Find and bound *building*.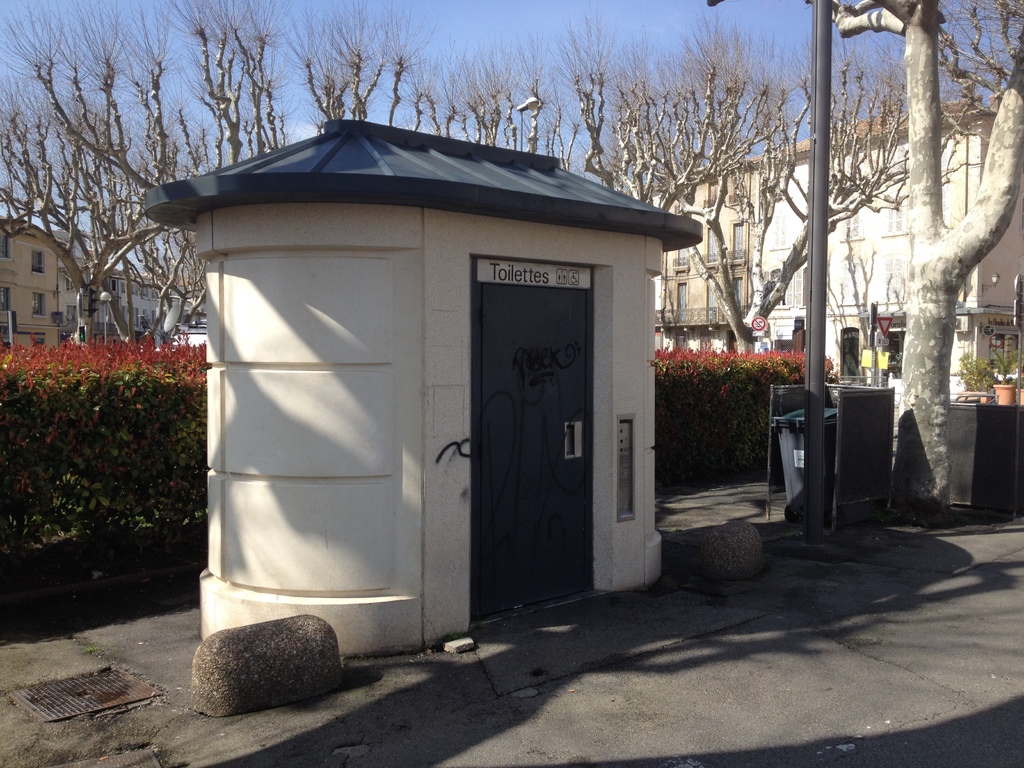
Bound: x1=91 y1=261 x2=214 y2=351.
